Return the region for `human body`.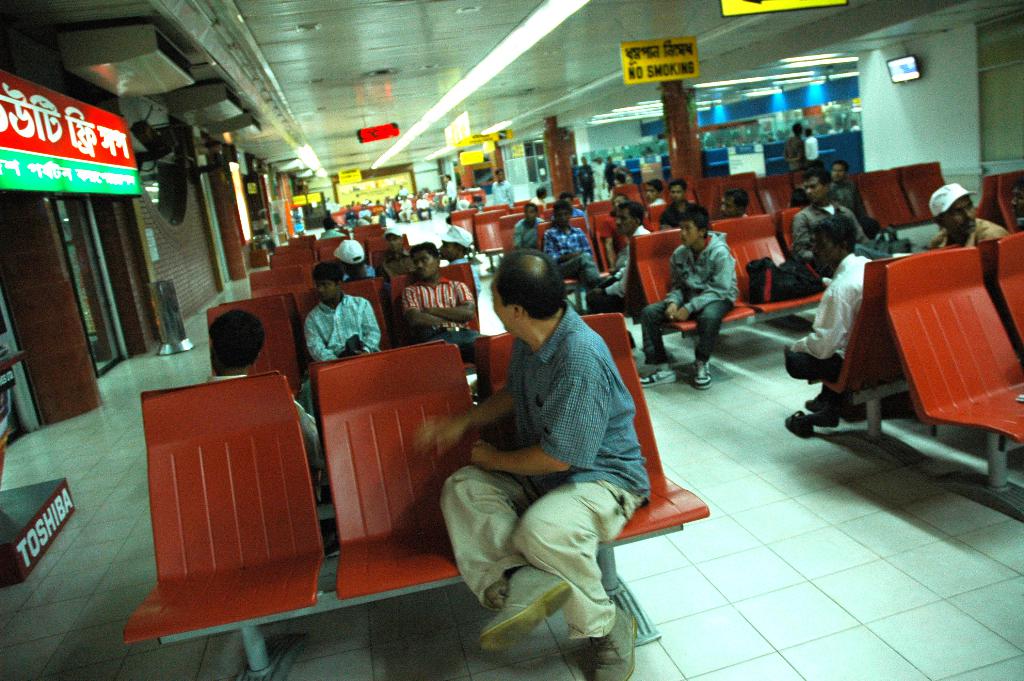
l=488, t=173, r=509, b=206.
